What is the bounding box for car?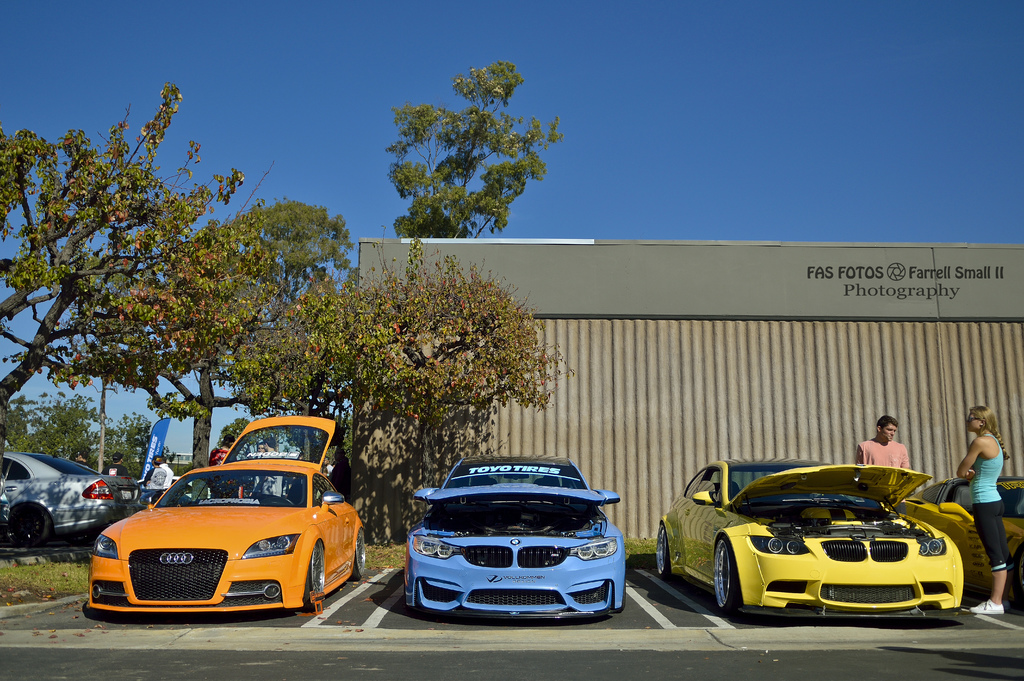
893/475/1023/613.
